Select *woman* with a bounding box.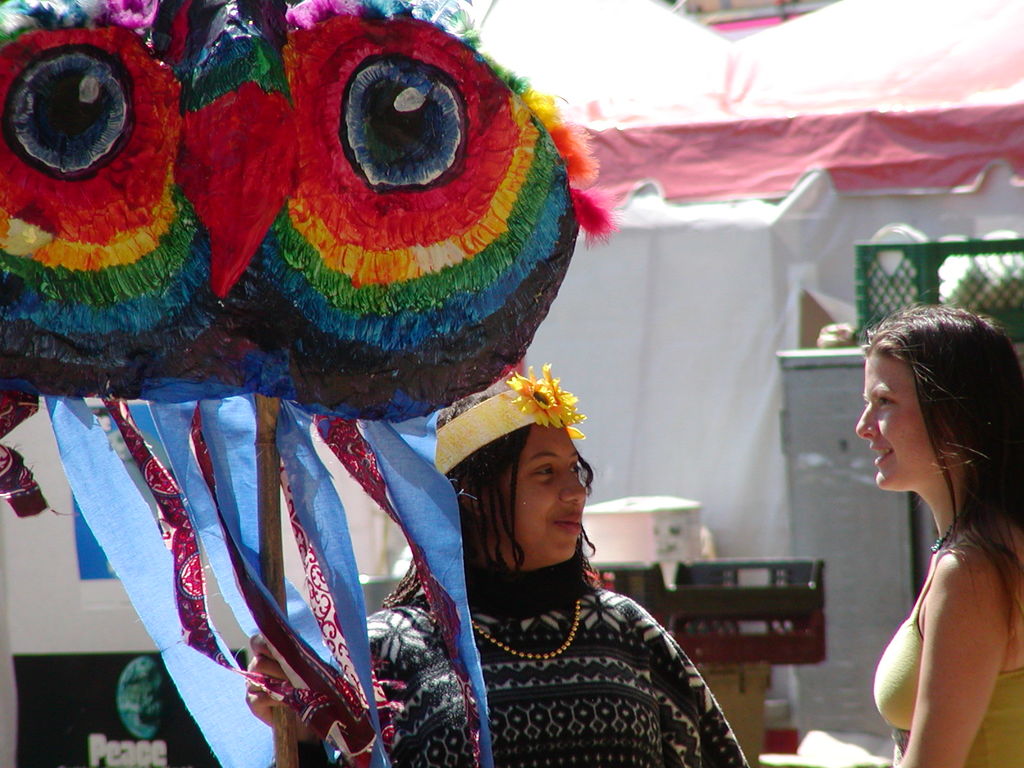
Rect(240, 346, 760, 767).
